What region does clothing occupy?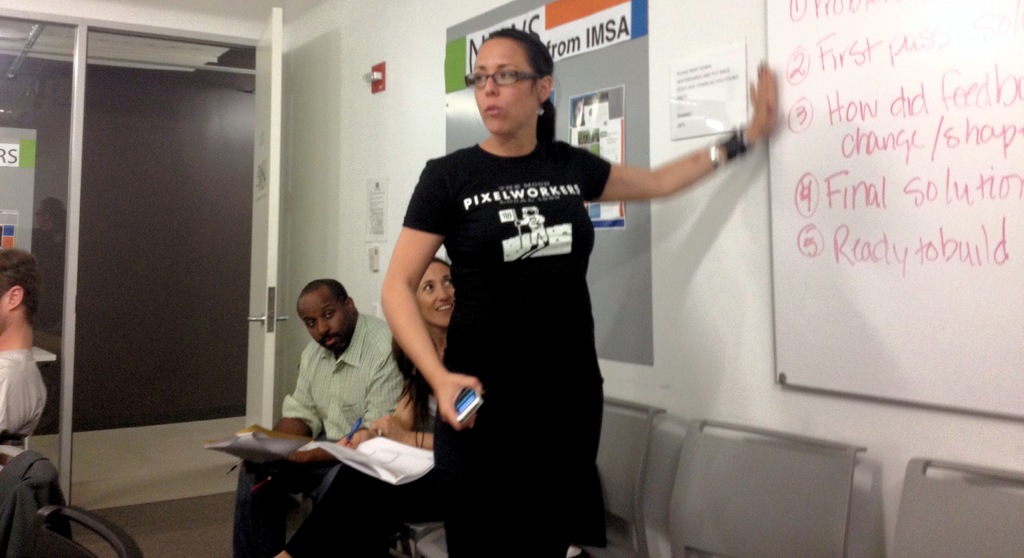
<region>1, 351, 53, 455</region>.
